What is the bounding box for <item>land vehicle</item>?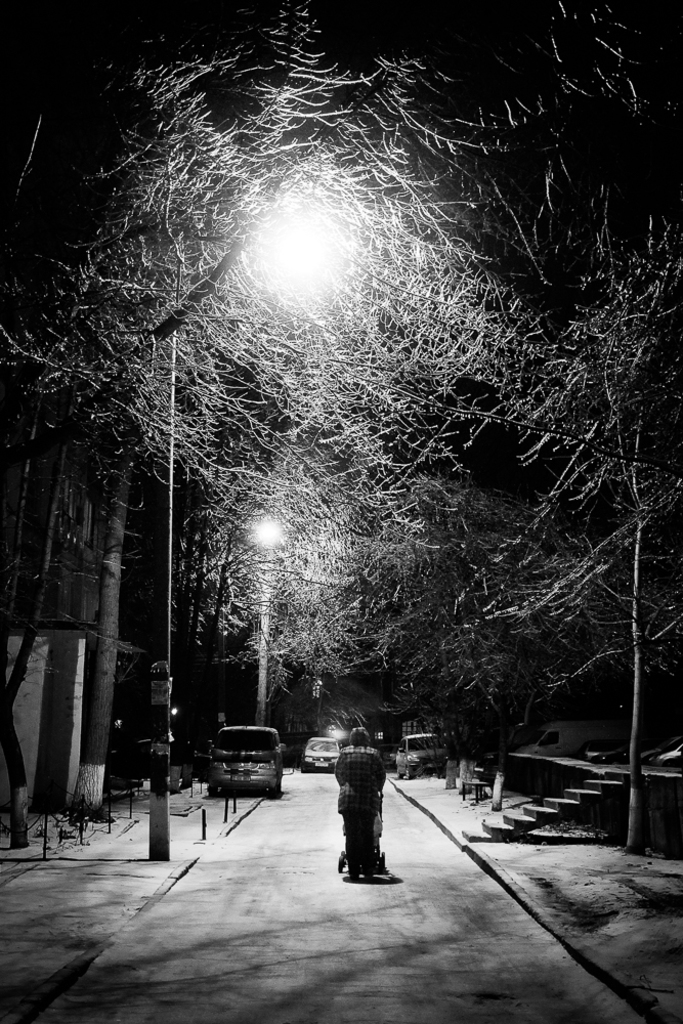
[208, 728, 282, 802].
